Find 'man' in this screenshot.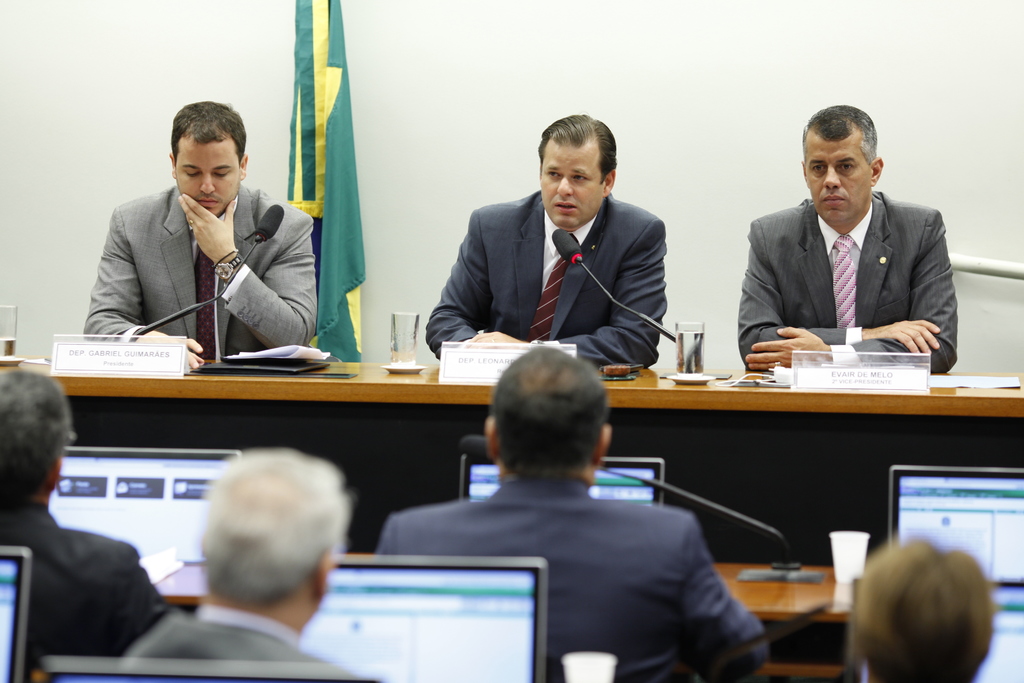
The bounding box for 'man' is bbox=(75, 99, 328, 358).
